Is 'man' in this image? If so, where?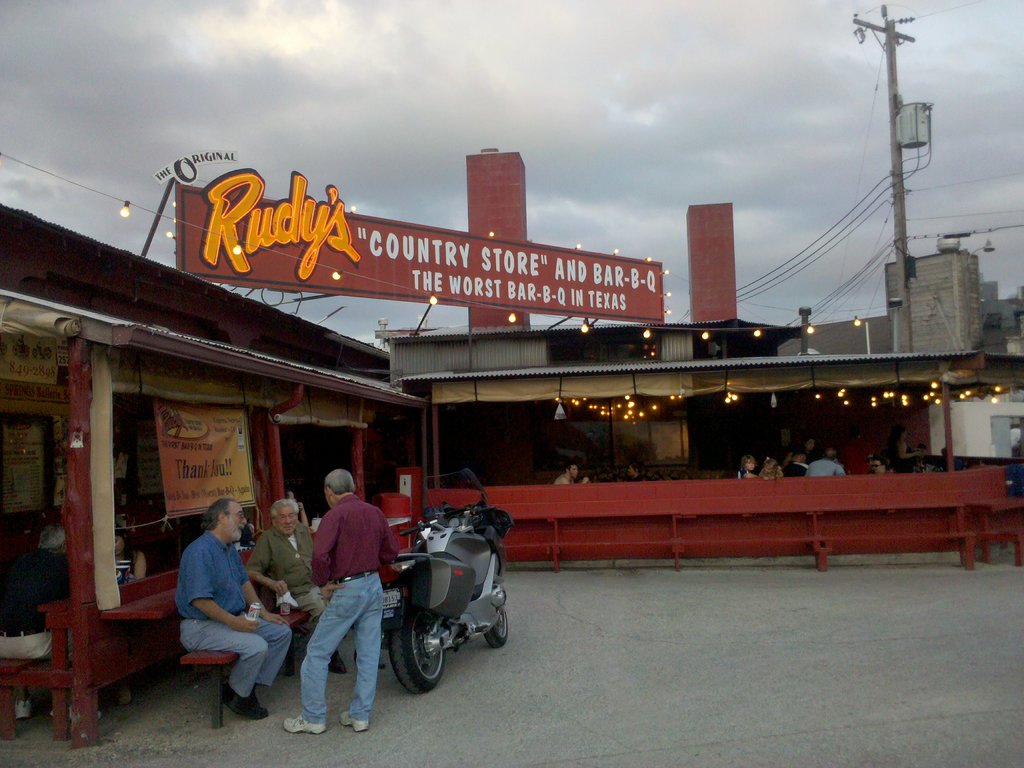
Yes, at 273, 462, 406, 734.
